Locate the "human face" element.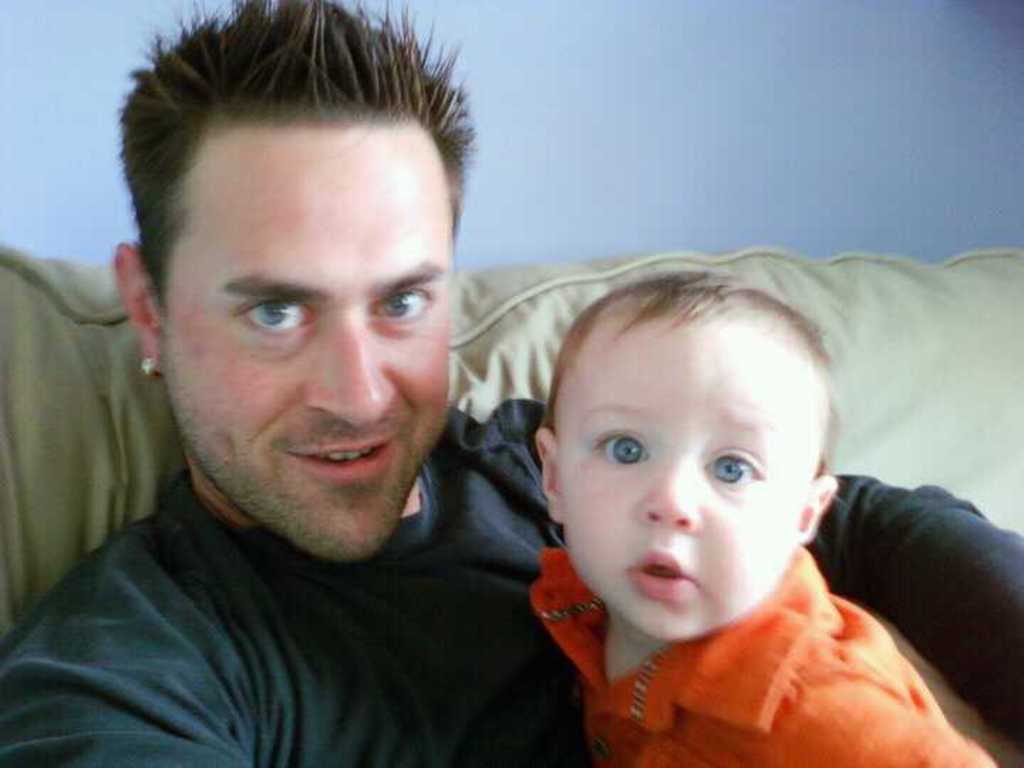
Element bbox: <bbox>562, 317, 809, 640</bbox>.
